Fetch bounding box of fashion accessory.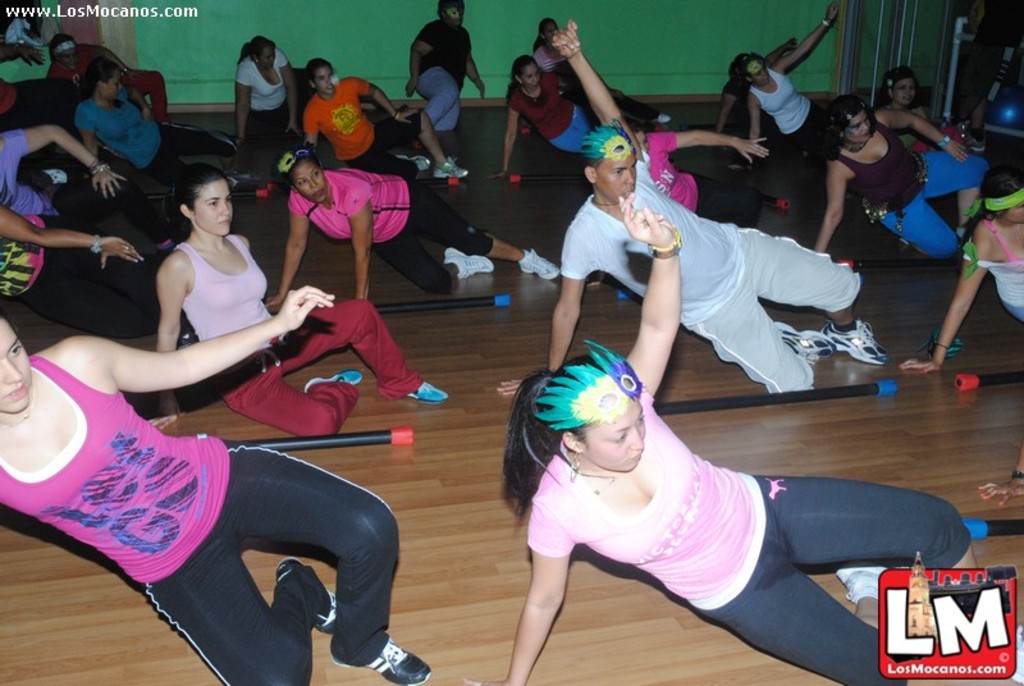
Bbox: <box>515,247,561,278</box>.
